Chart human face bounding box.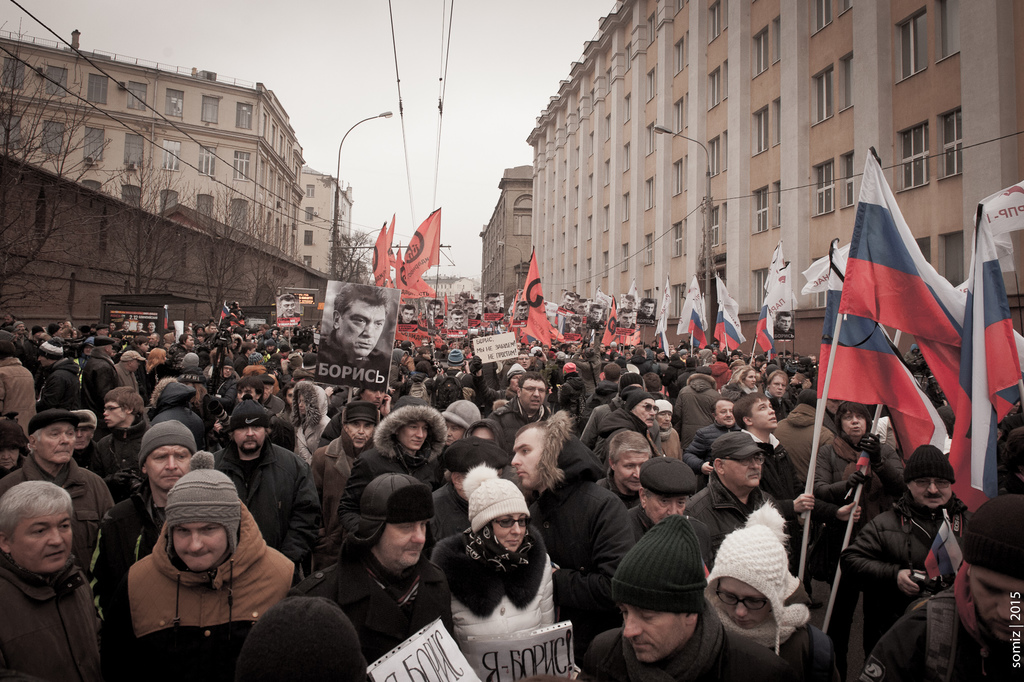
Charted: (left=515, top=303, right=529, bottom=320).
